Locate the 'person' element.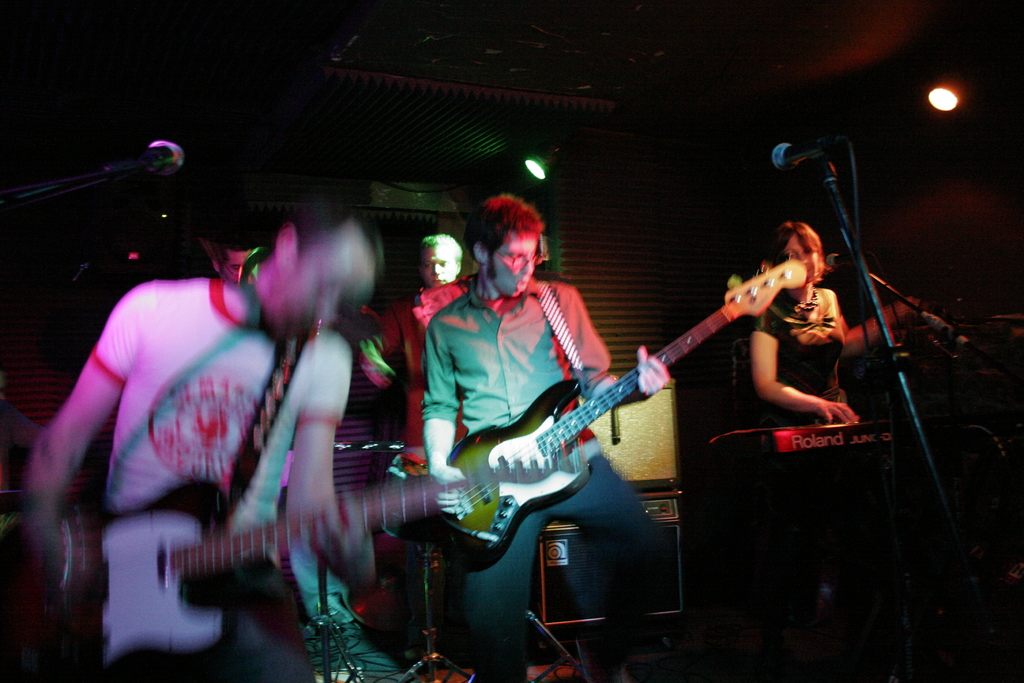
Element bbox: BBox(203, 227, 409, 409).
